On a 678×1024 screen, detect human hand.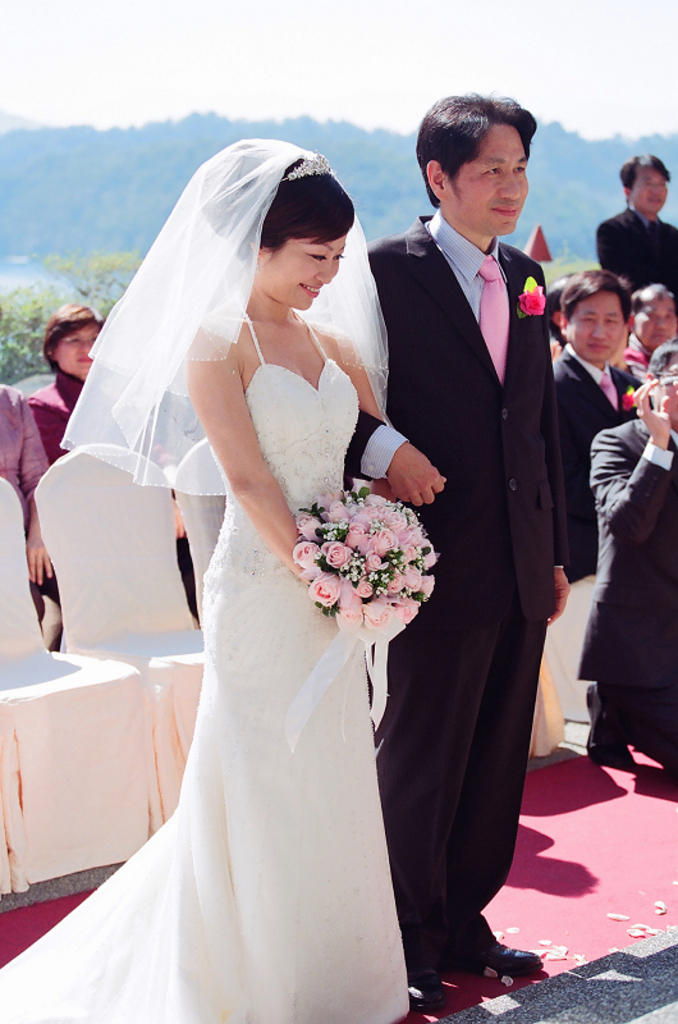
l=546, t=567, r=571, b=625.
